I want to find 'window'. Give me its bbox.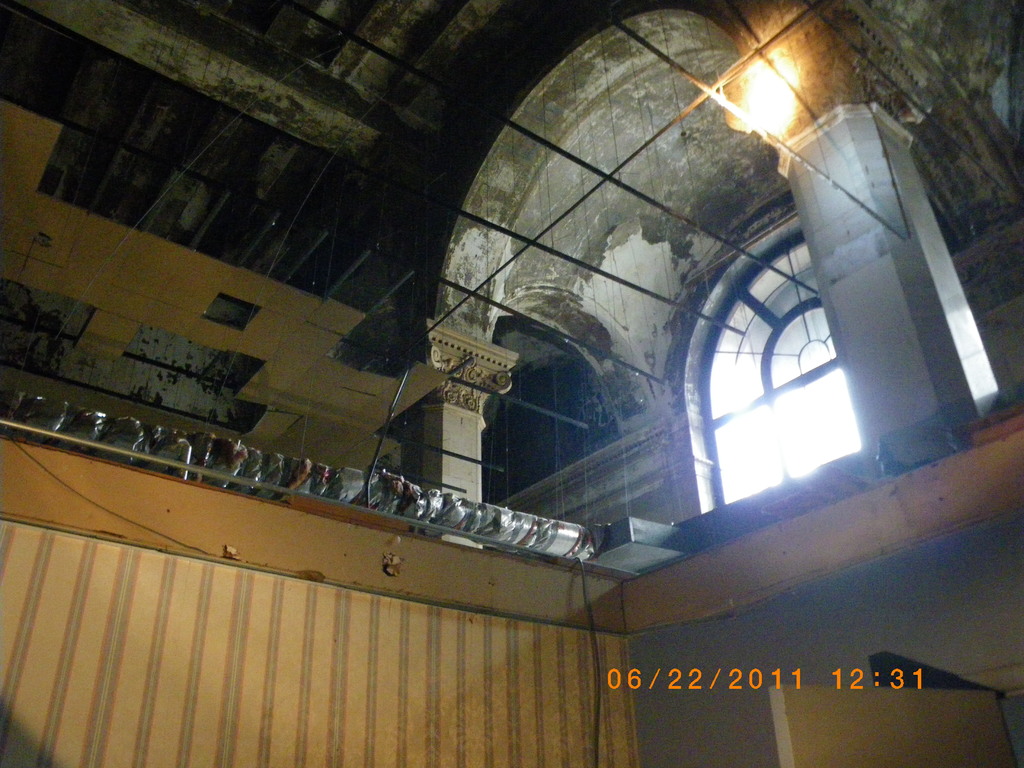
rect(472, 324, 630, 531).
